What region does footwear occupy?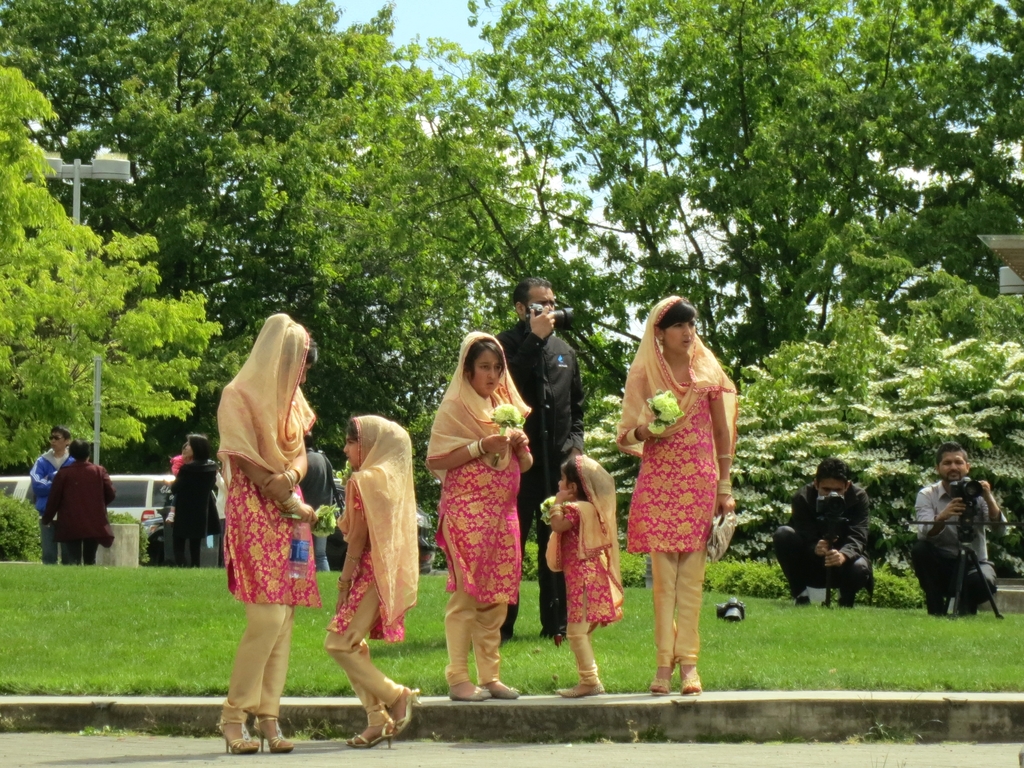
bbox=(250, 704, 292, 756).
